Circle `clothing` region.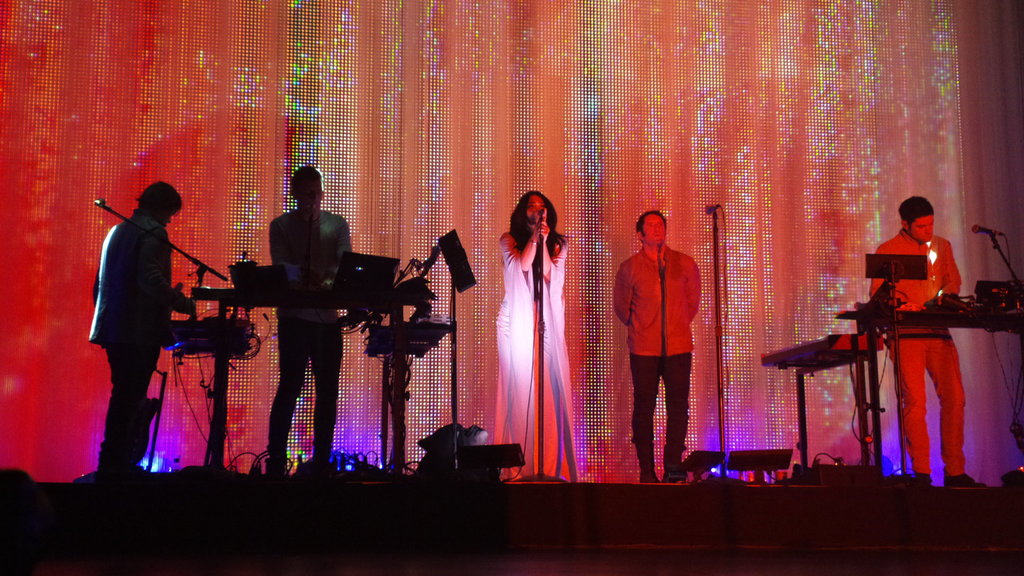
Region: crop(89, 205, 174, 465).
